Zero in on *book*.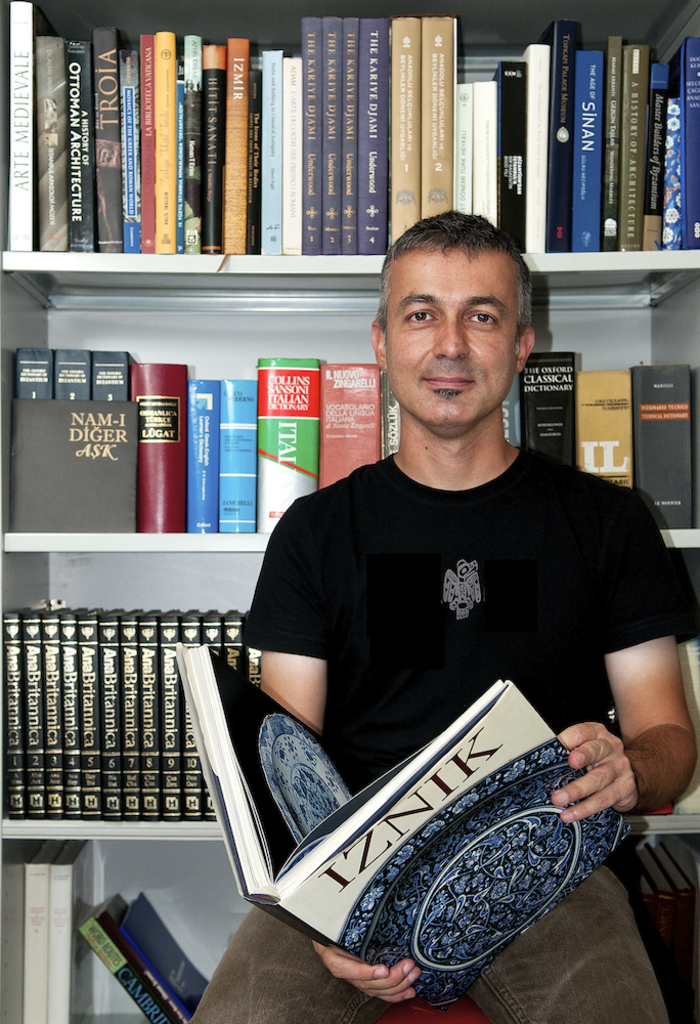
Zeroed in: 278,55,308,259.
